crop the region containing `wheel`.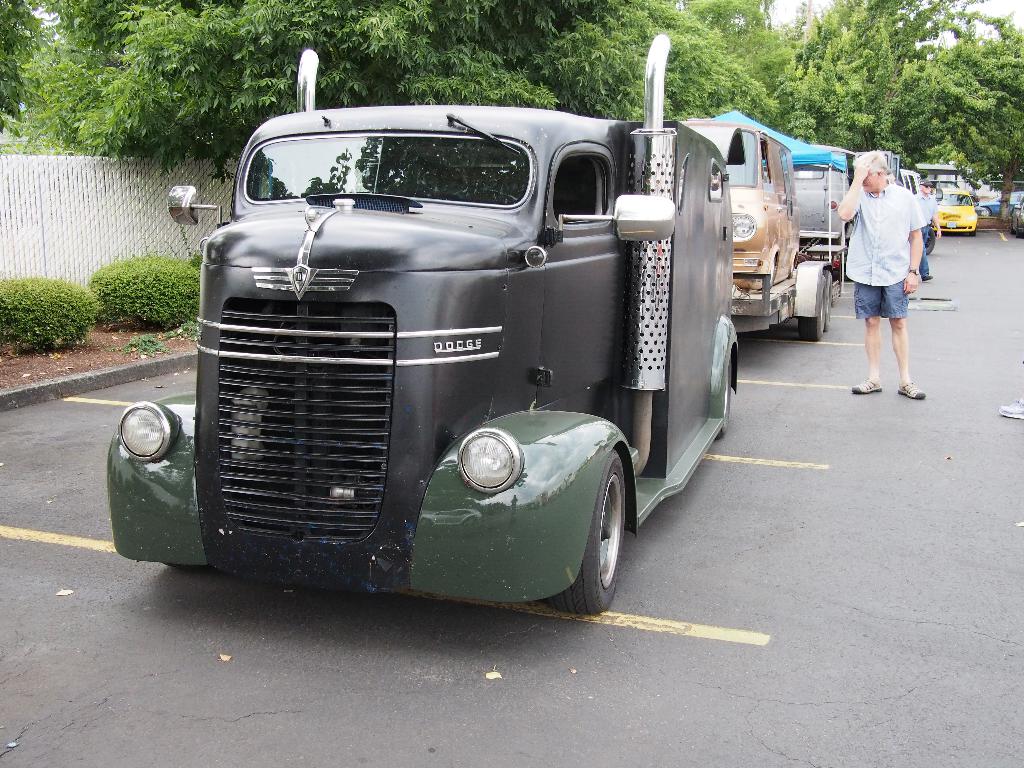
Crop region: locate(822, 274, 832, 333).
